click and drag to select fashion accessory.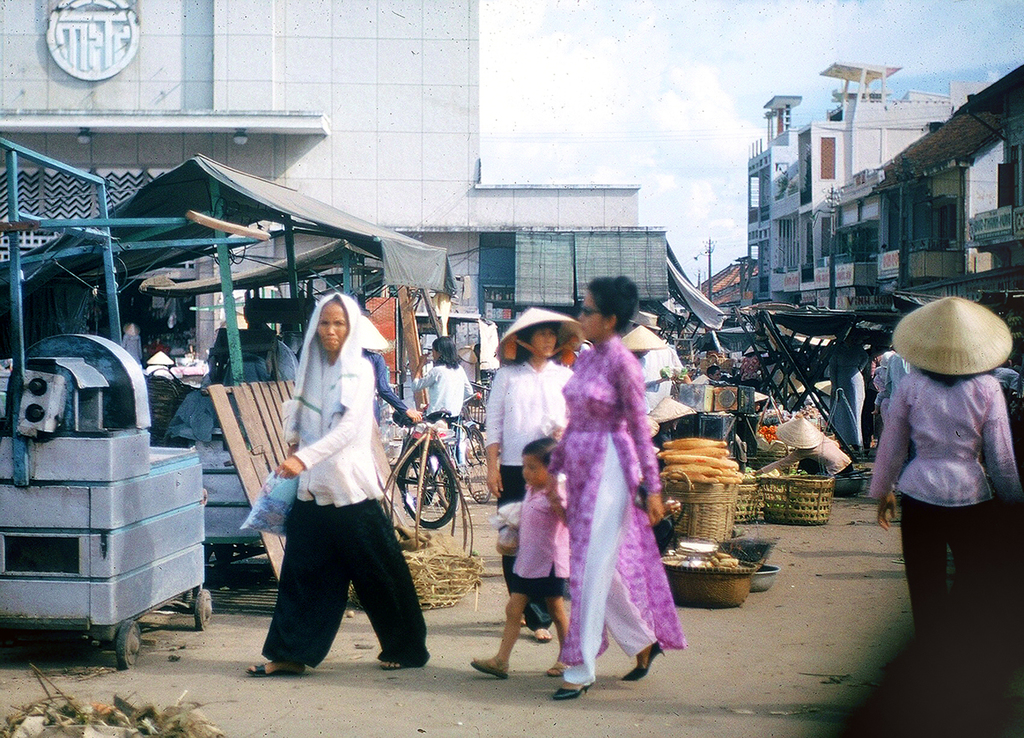
Selection: crop(619, 638, 667, 682).
